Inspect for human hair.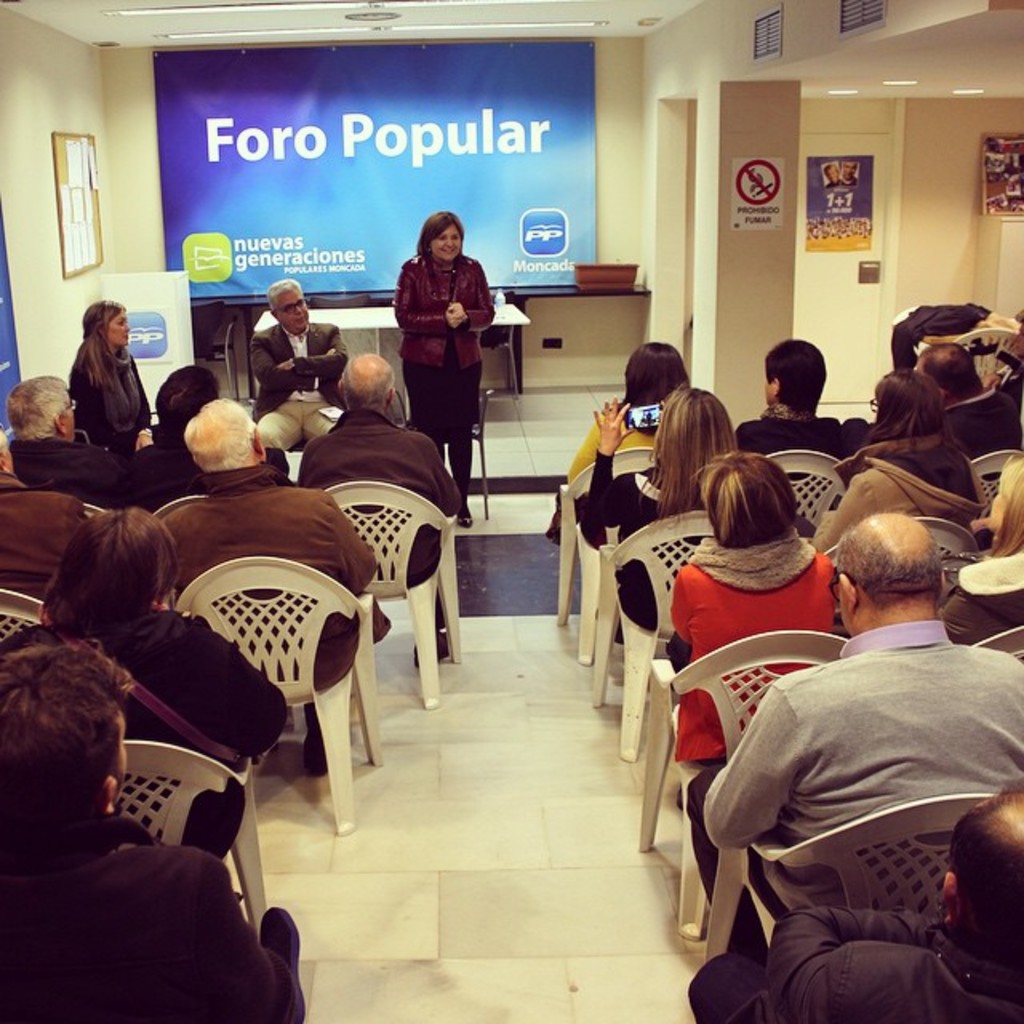
Inspection: left=866, top=365, right=965, bottom=461.
